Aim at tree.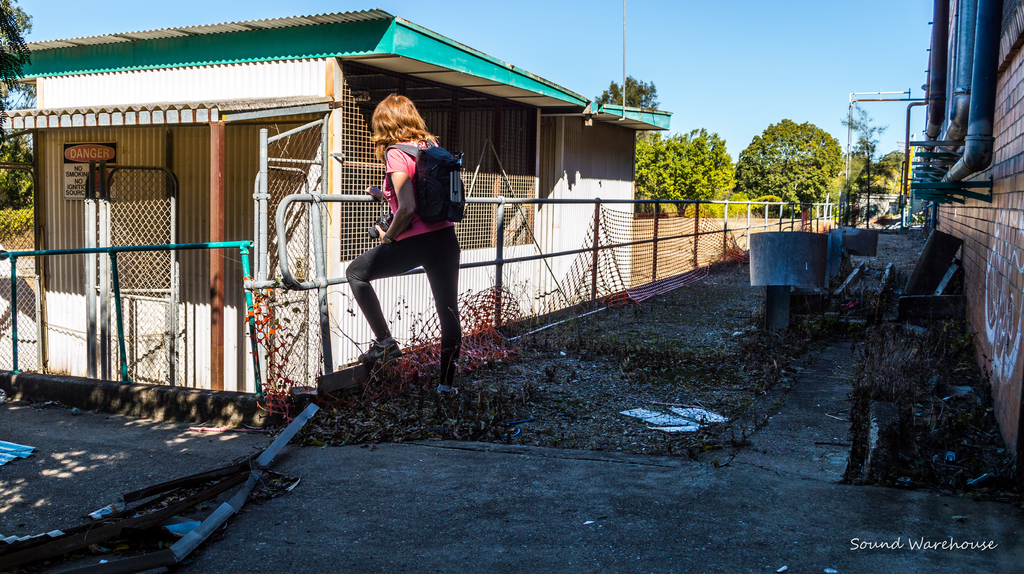
Aimed at <bbox>840, 97, 893, 199</bbox>.
